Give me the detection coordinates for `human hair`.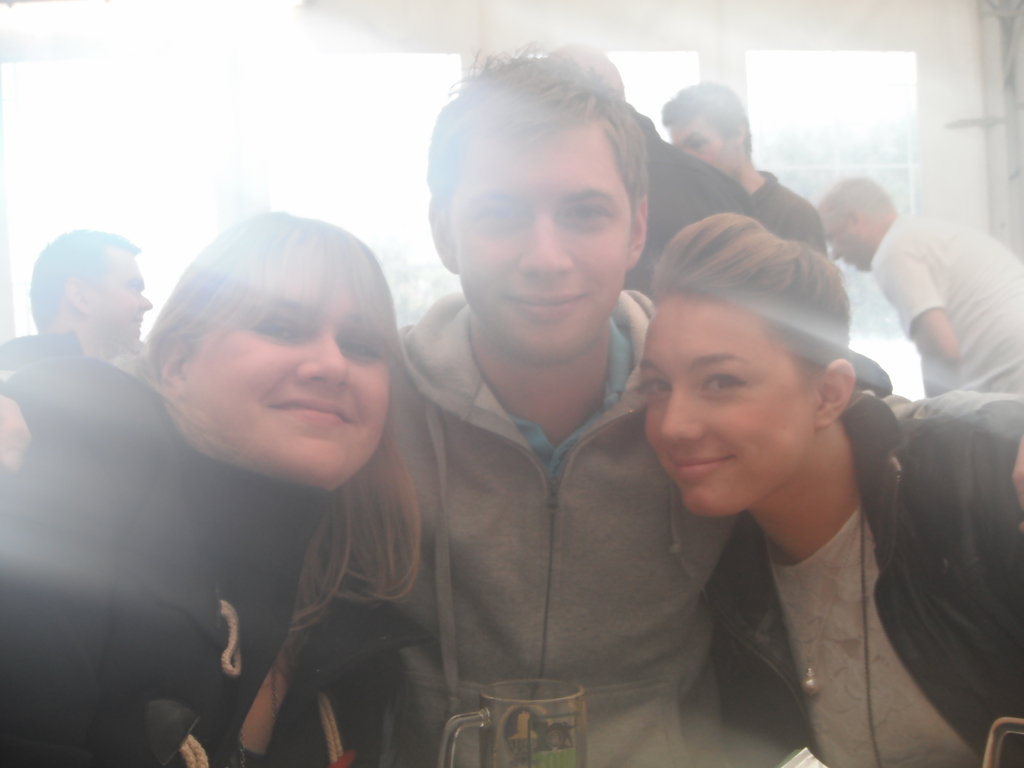
detection(428, 40, 647, 233).
